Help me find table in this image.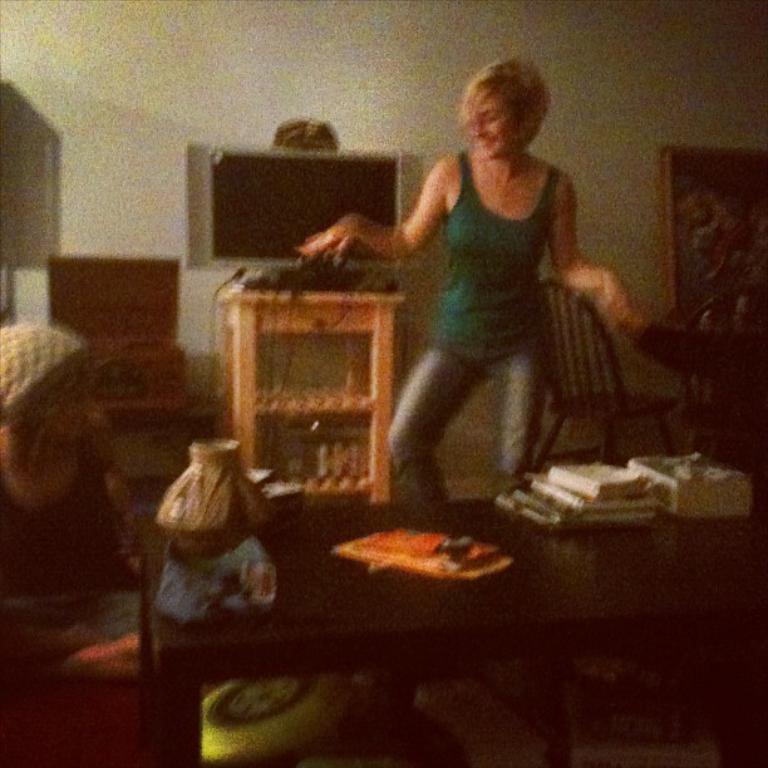
Found it: region(631, 302, 767, 404).
